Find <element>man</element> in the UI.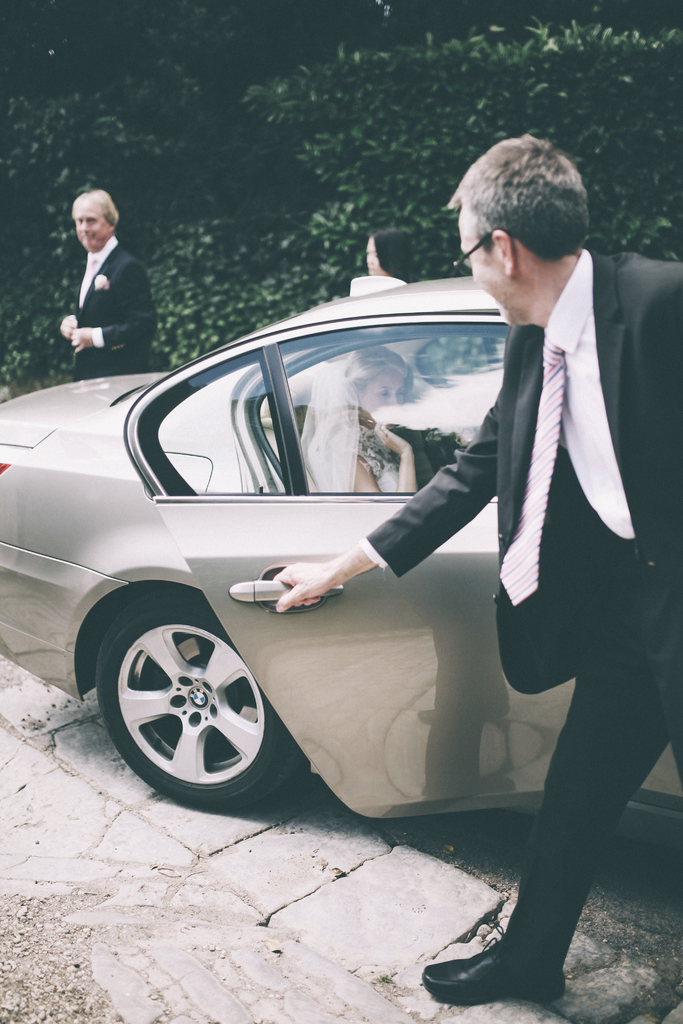
UI element at 274,137,682,1004.
